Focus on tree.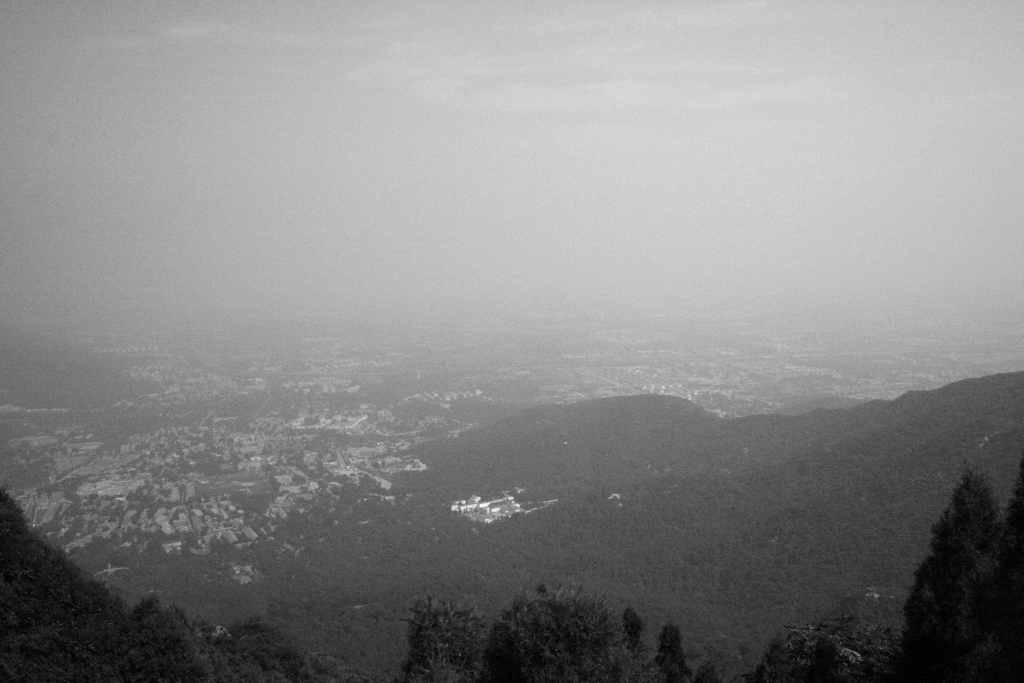
Focused at 911,451,1018,665.
